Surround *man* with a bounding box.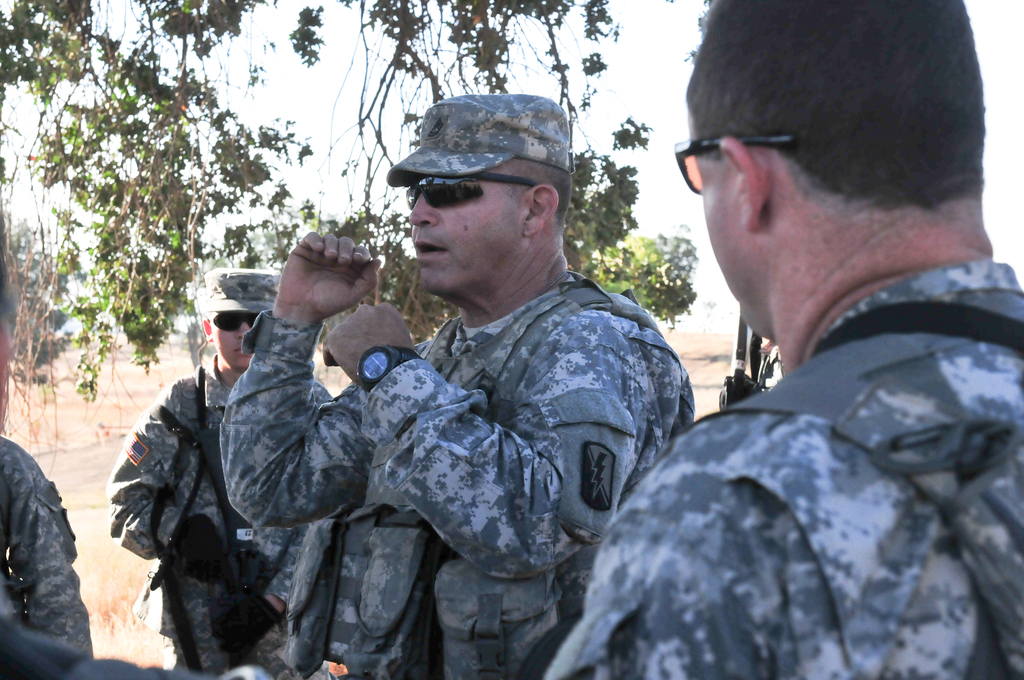
bbox=(214, 75, 701, 676).
